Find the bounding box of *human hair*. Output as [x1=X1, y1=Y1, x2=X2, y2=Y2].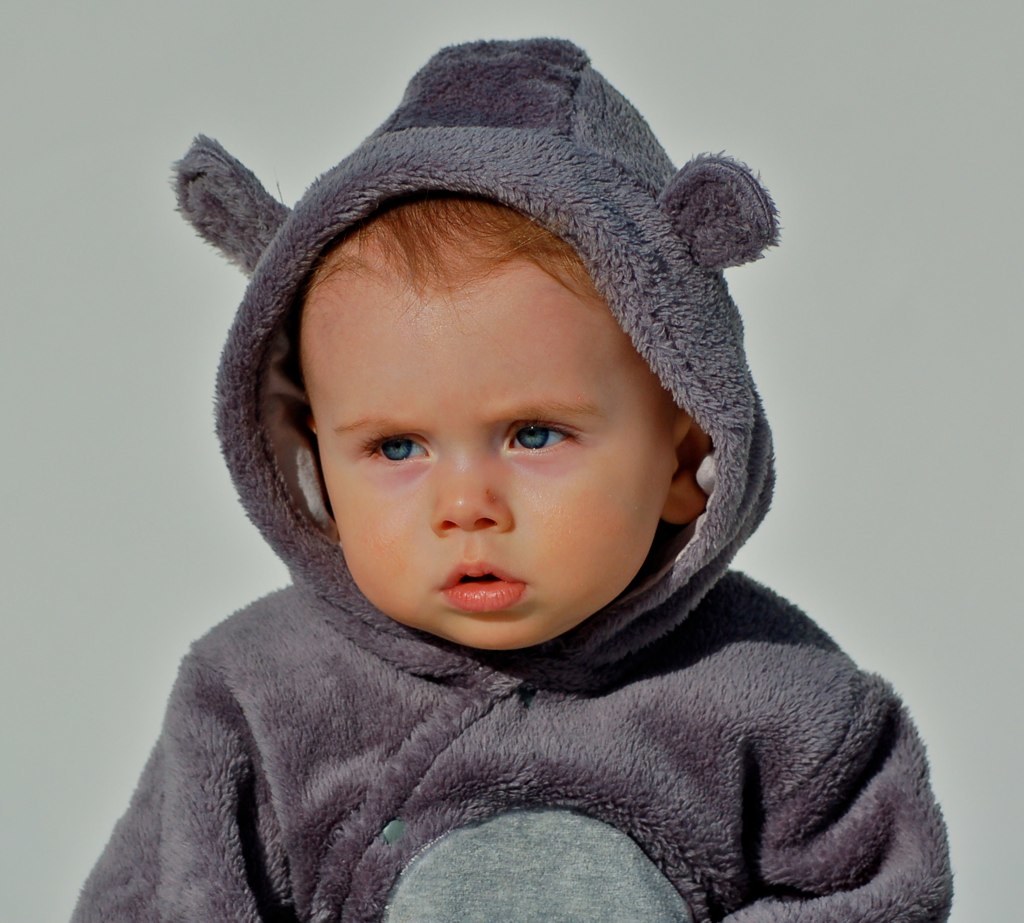
[x1=294, y1=191, x2=600, y2=305].
